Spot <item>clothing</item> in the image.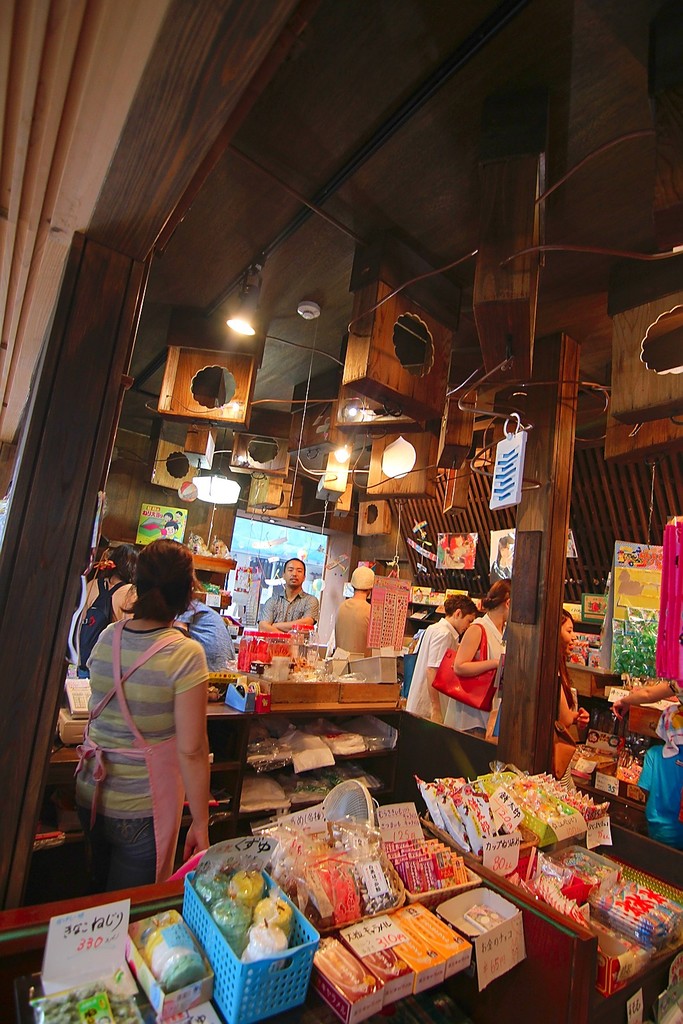
<item>clothing</item> found at left=440, top=601, right=510, bottom=734.
